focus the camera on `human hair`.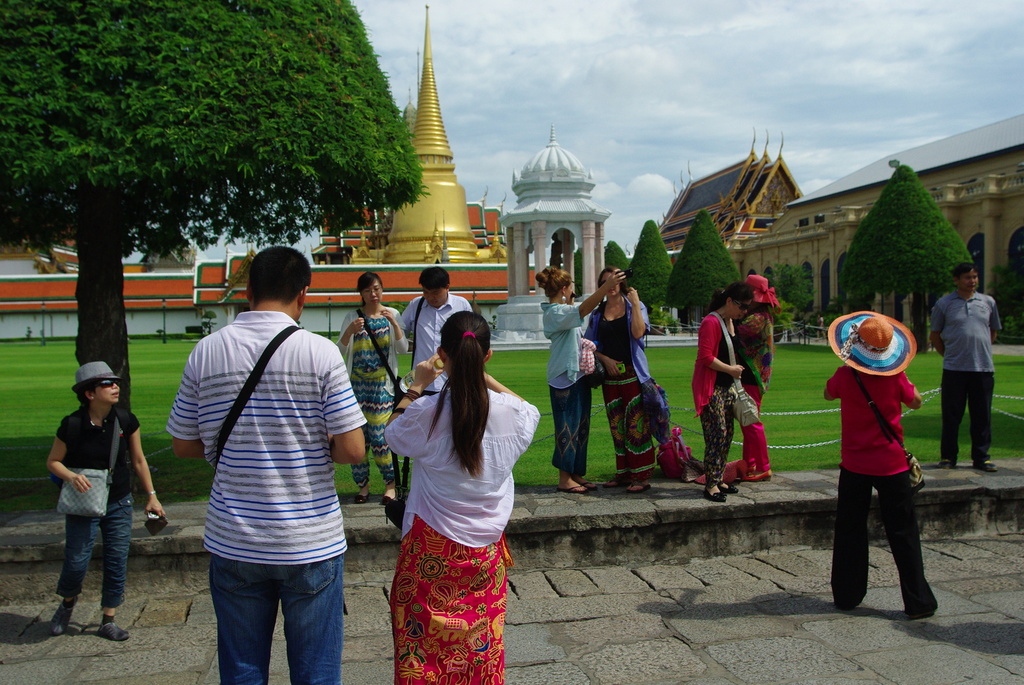
Focus region: left=596, top=266, right=628, bottom=297.
